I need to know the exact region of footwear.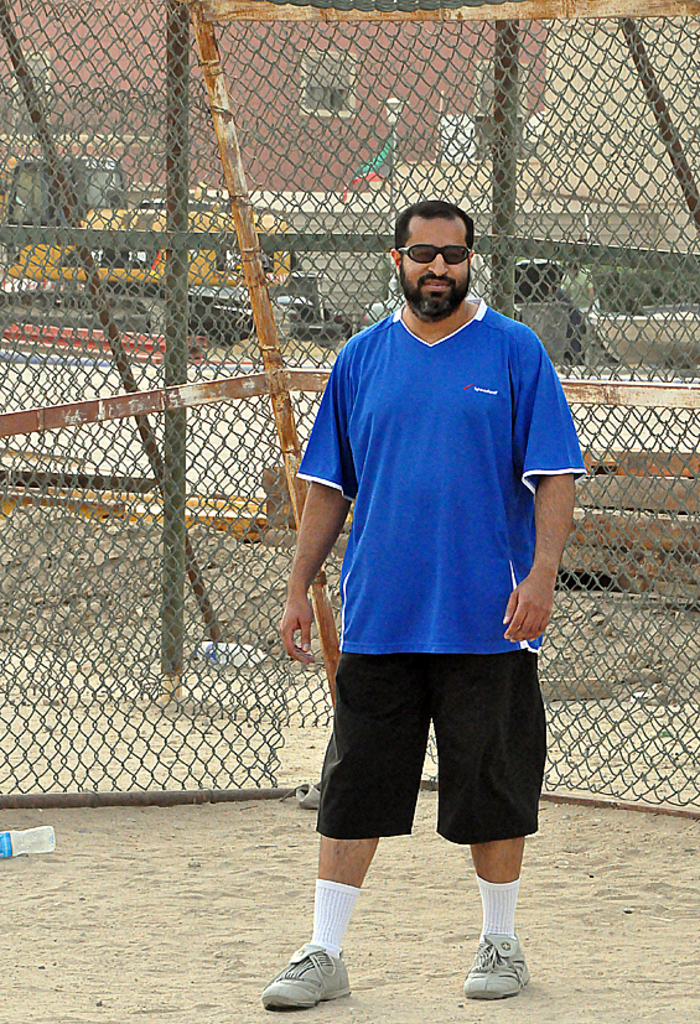
Region: 258:935:353:1010.
